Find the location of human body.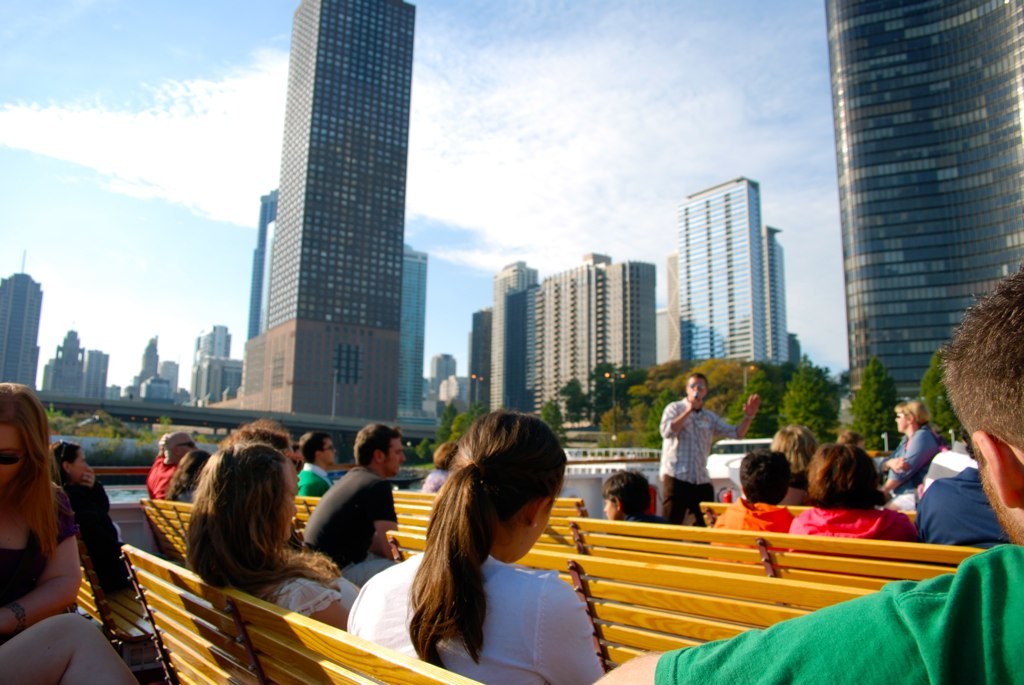
Location: left=168, top=443, right=211, bottom=510.
